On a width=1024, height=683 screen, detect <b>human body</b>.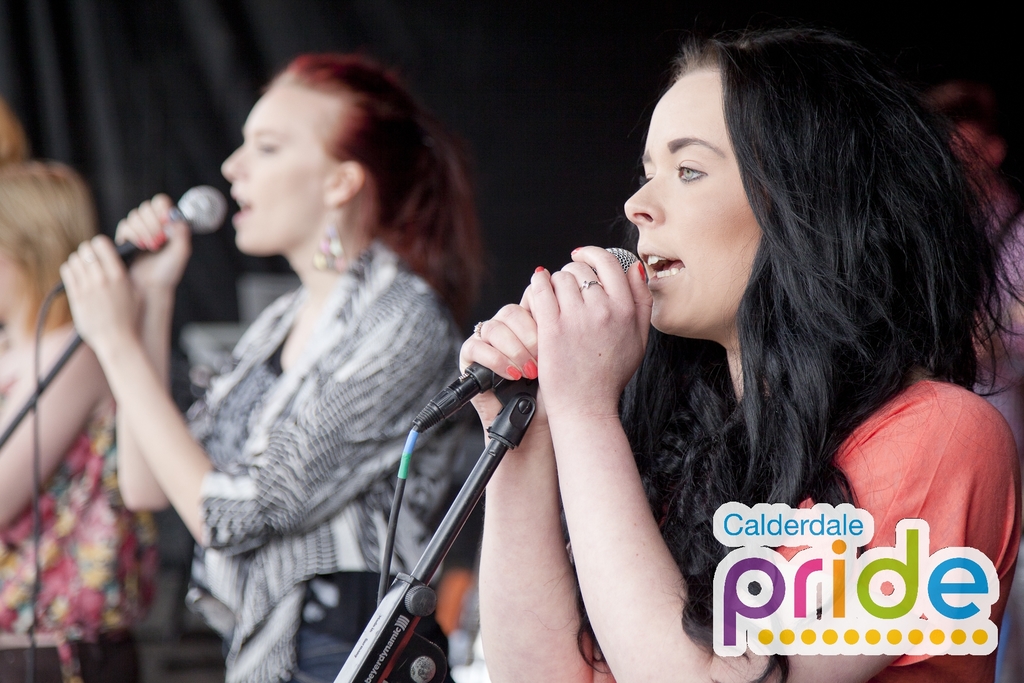
392, 55, 992, 682.
